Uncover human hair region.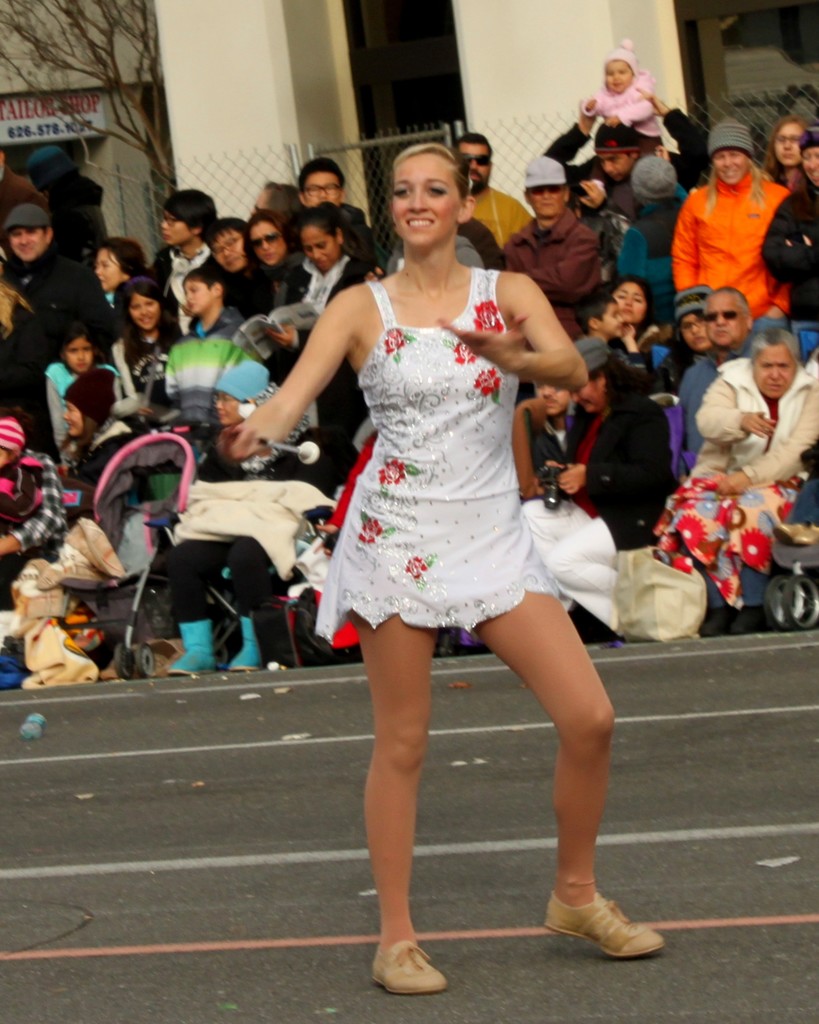
Uncovered: left=41, top=225, right=50, bottom=237.
